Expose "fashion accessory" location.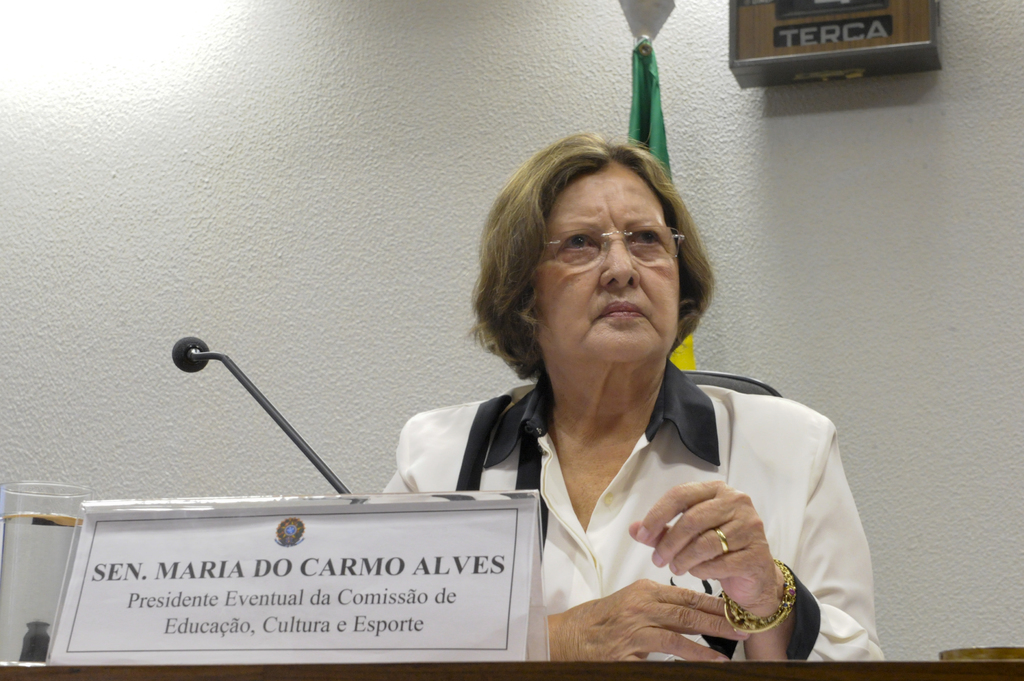
Exposed at (543, 224, 688, 267).
